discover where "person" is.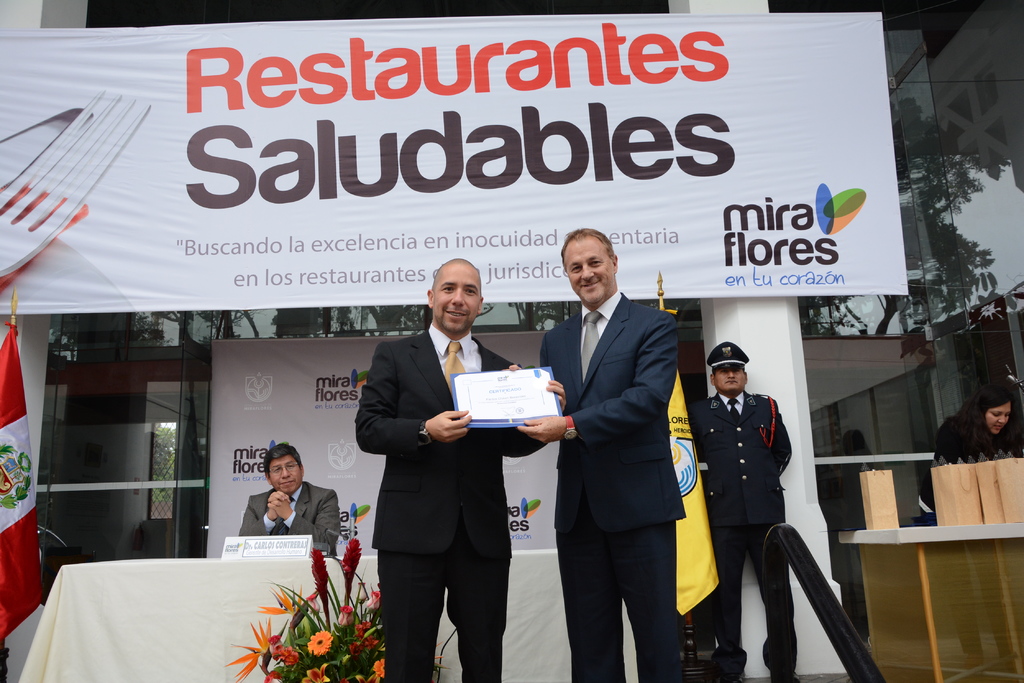
Discovered at l=697, t=343, r=812, b=682.
